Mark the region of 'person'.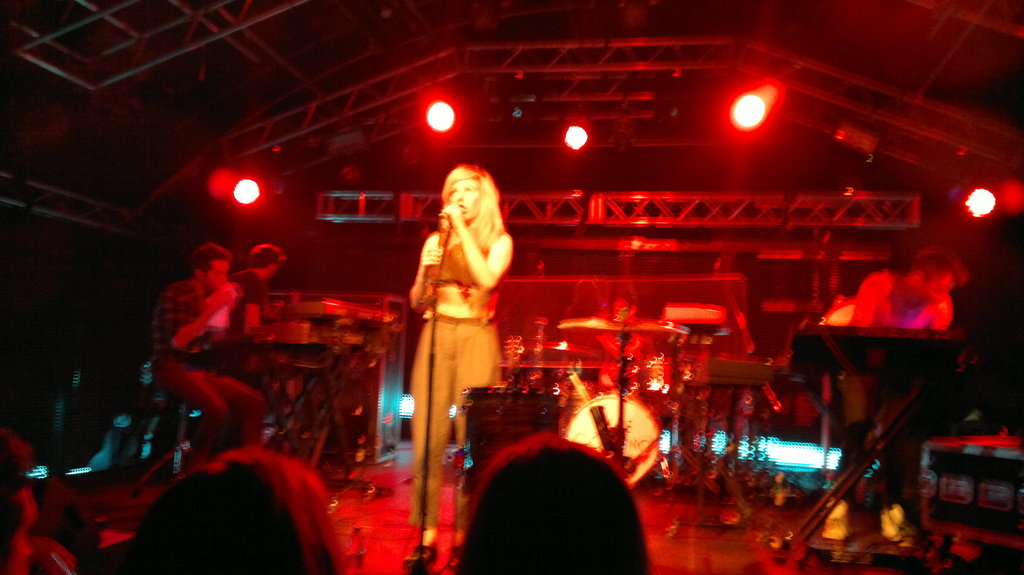
Region: detection(447, 430, 669, 574).
